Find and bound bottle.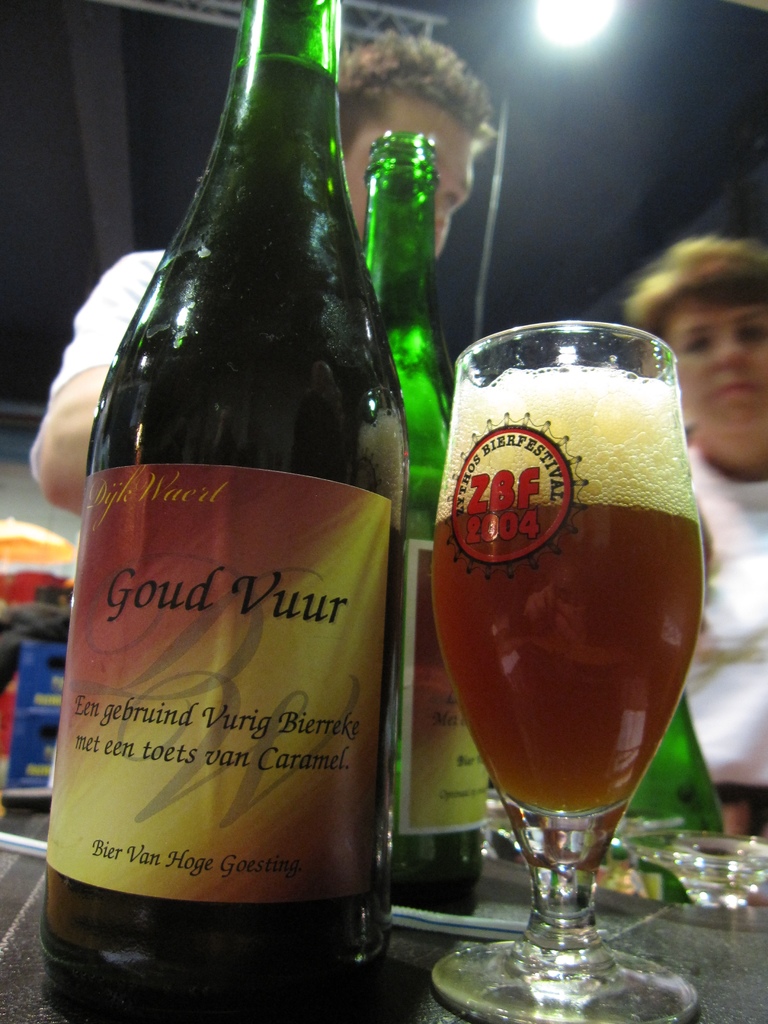
Bound: (x1=44, y1=0, x2=411, y2=1023).
